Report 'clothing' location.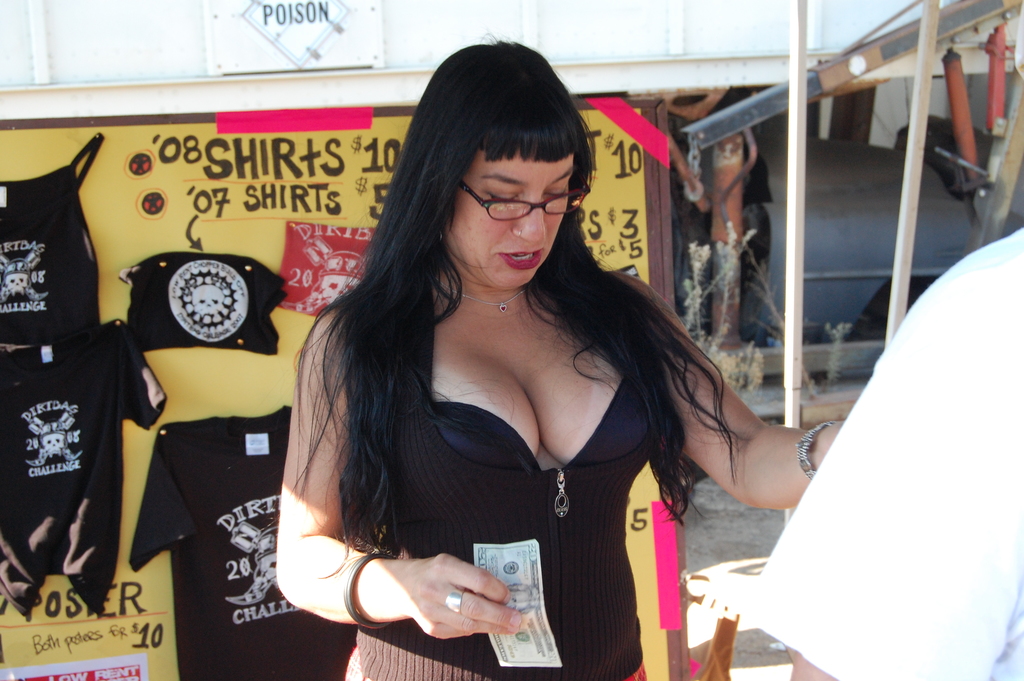
Report: 330, 284, 677, 680.
